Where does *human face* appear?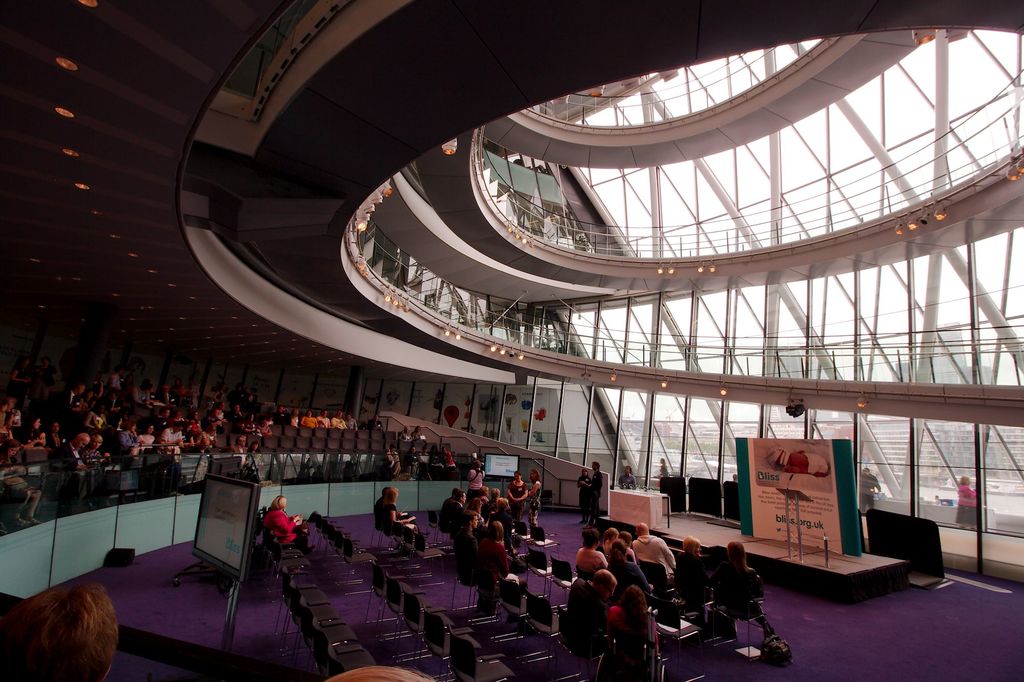
Appears at BBox(29, 420, 40, 430).
